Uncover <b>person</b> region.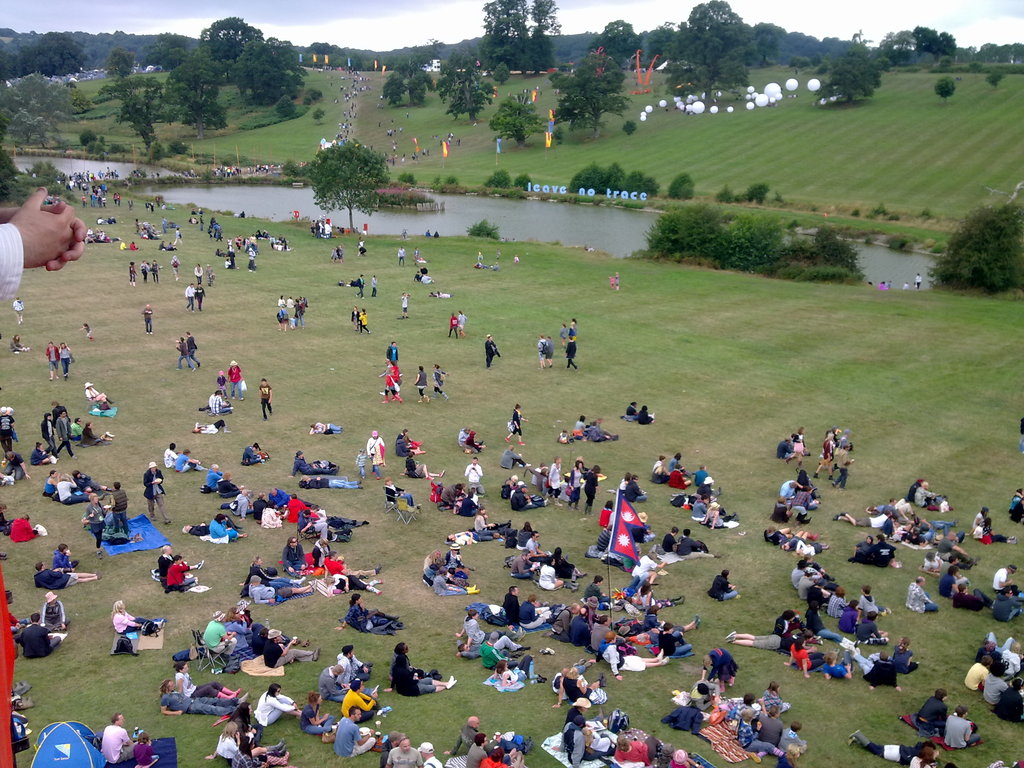
Uncovered: pyautogui.locateOnScreen(904, 281, 907, 289).
